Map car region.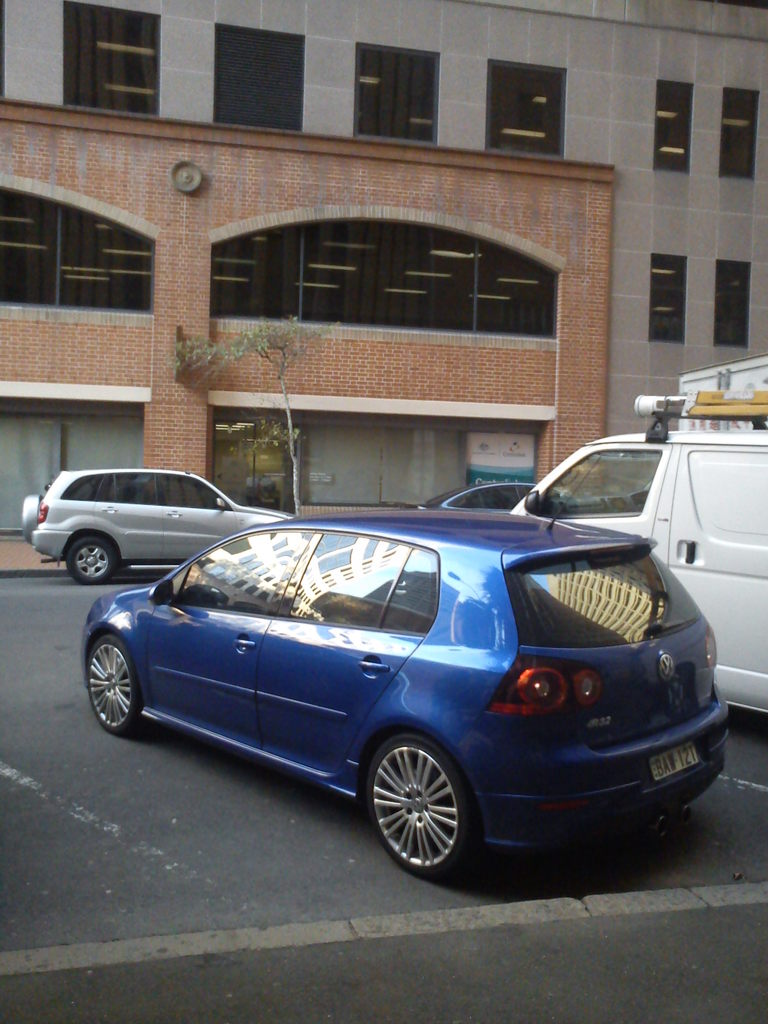
Mapped to bbox=(81, 495, 726, 879).
